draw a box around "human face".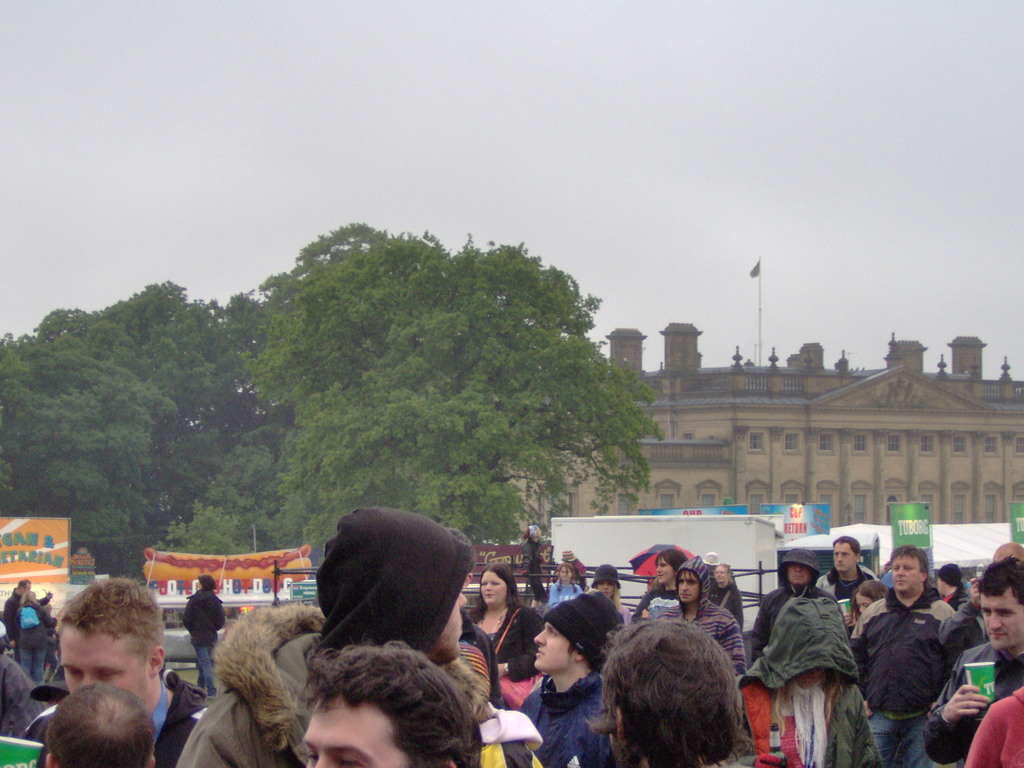
bbox=(59, 627, 149, 701).
